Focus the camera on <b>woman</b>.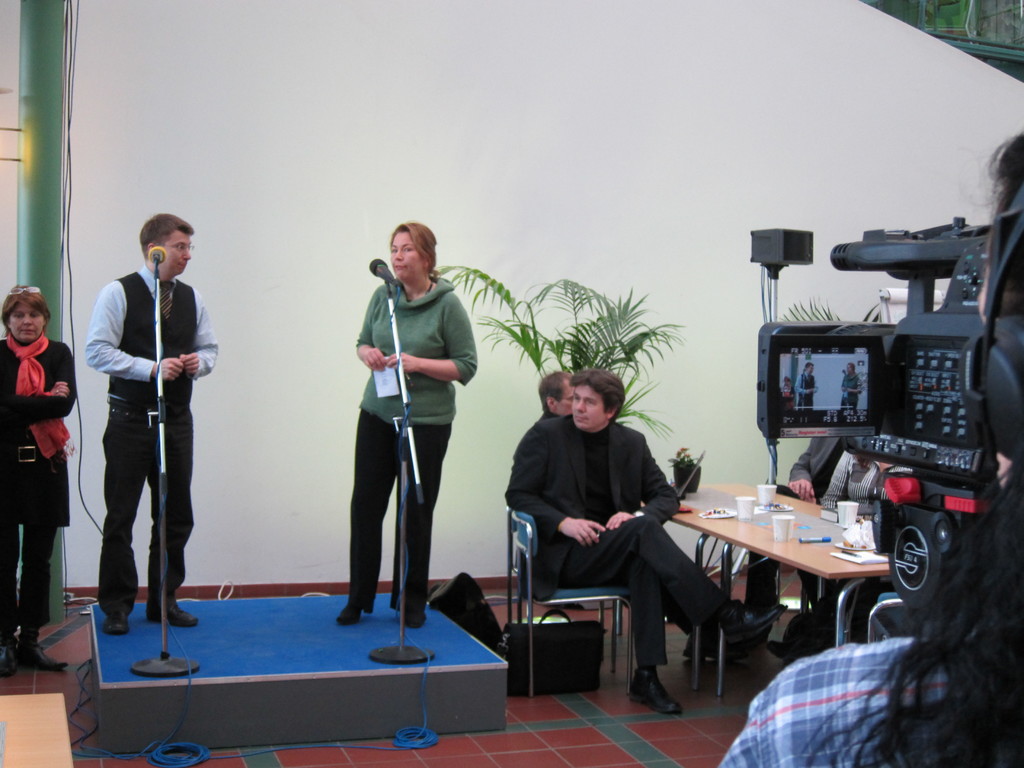
Focus region: pyautogui.locateOnScreen(332, 228, 470, 654).
